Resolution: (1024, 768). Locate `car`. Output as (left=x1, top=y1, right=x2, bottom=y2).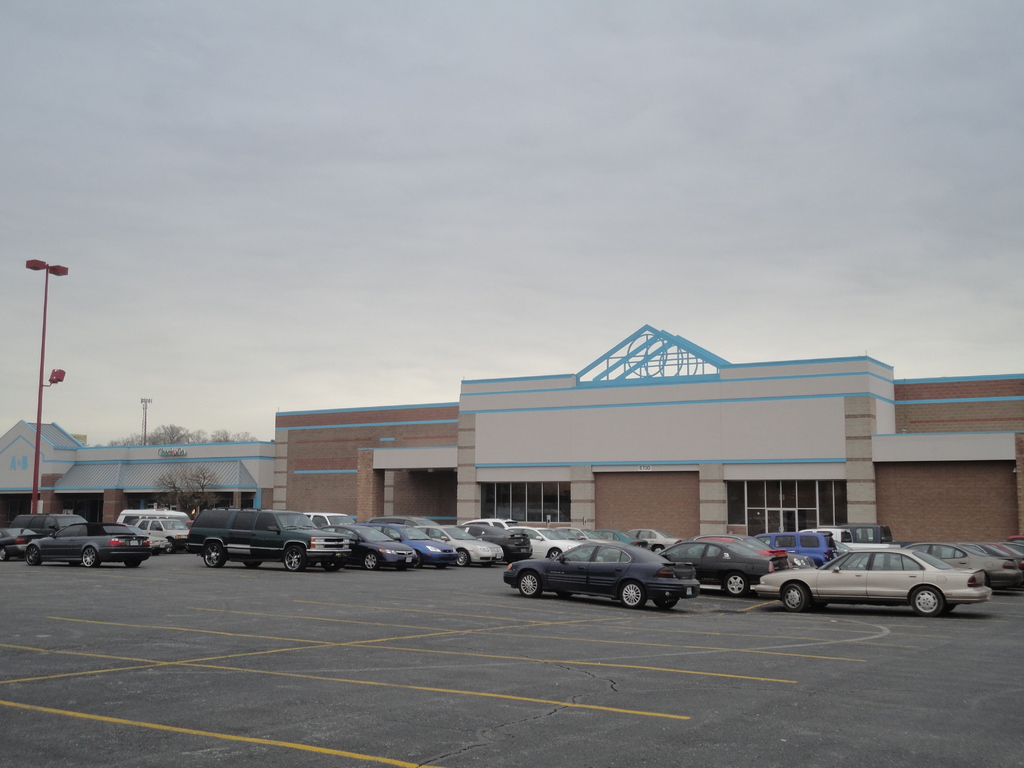
(left=596, top=529, right=636, bottom=546).
